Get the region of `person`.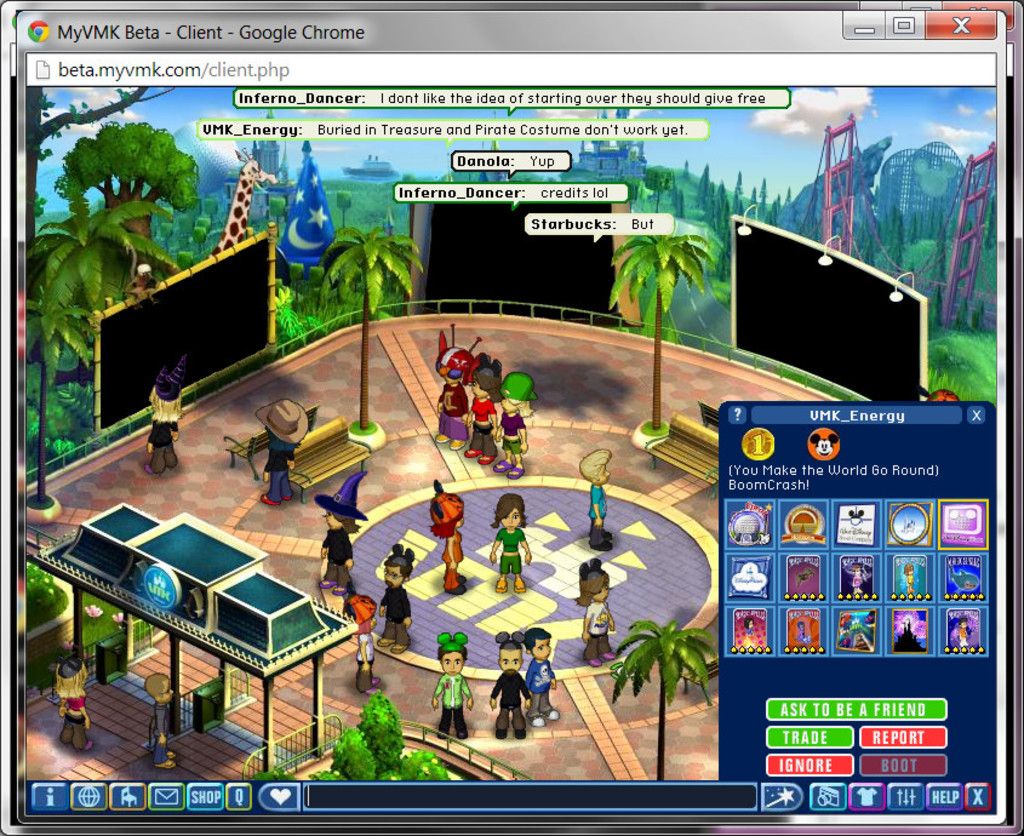
pyautogui.locateOnScreen(486, 634, 554, 763).
